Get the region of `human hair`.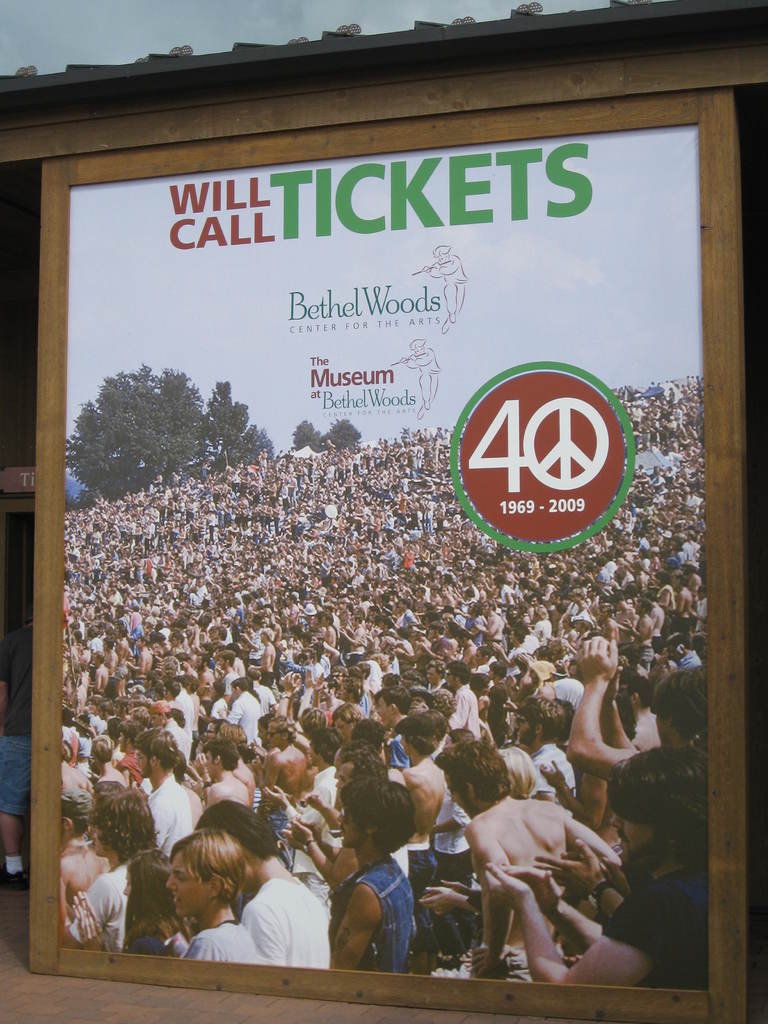
[312,725,346,765].
